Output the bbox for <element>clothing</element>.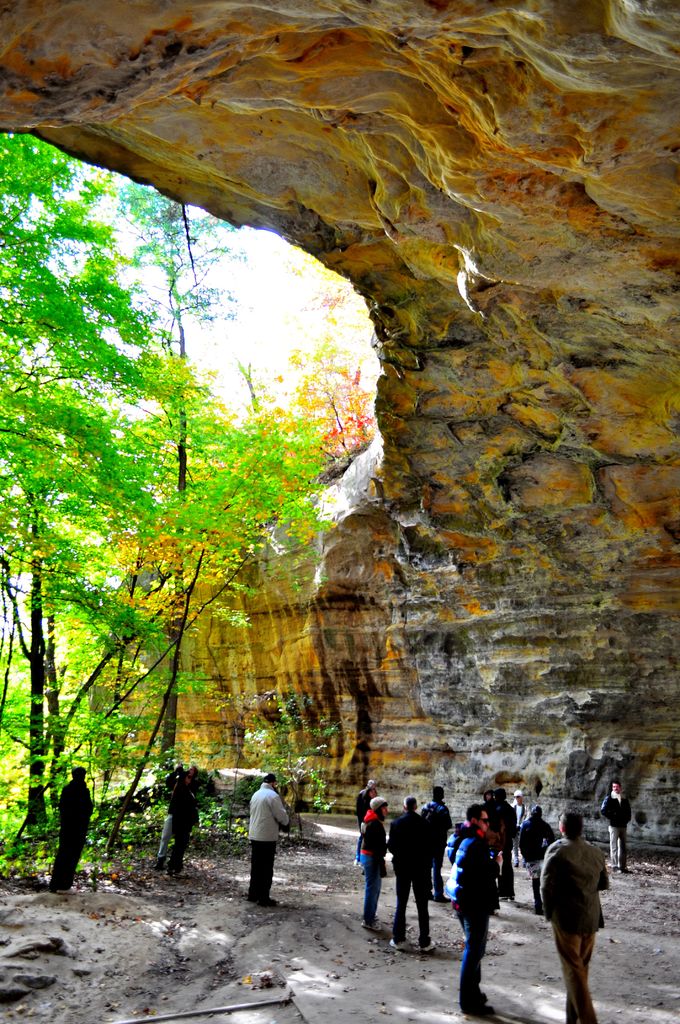
l=357, t=804, r=398, b=923.
